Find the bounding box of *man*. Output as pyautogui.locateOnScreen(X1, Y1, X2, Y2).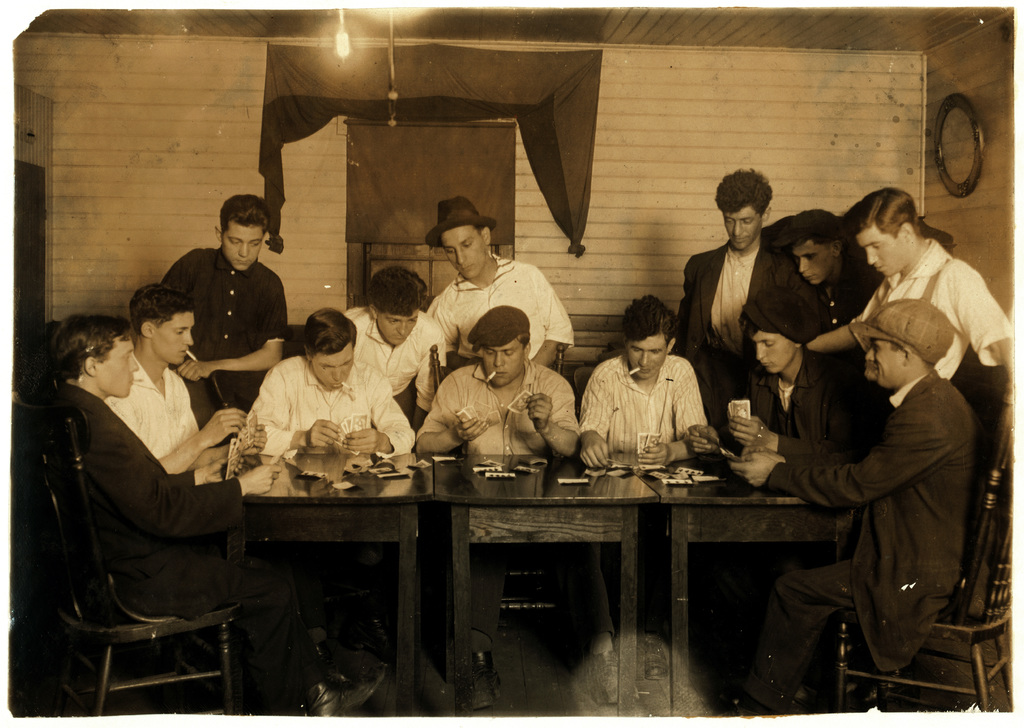
pyautogui.locateOnScreen(723, 294, 977, 671).
